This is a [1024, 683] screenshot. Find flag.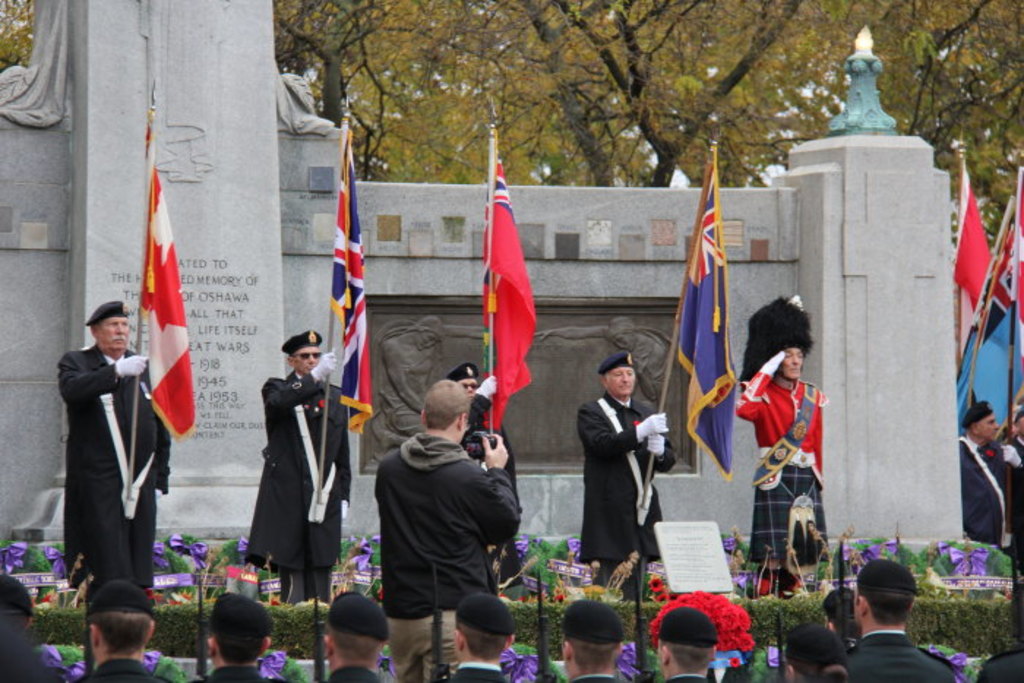
Bounding box: select_region(1012, 154, 1023, 363).
